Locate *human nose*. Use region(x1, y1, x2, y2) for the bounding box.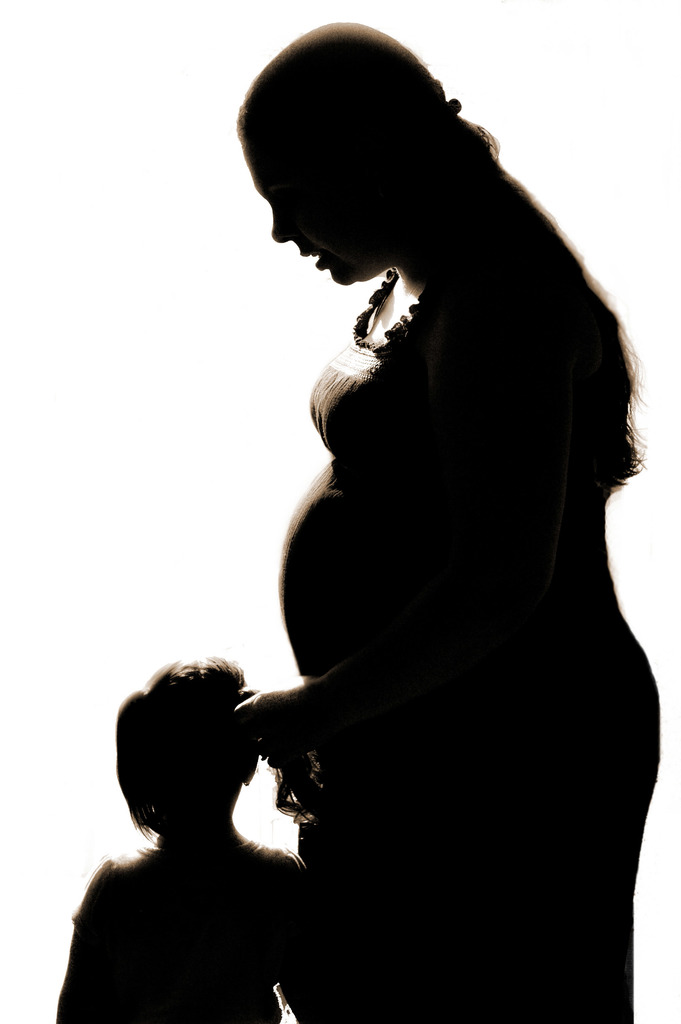
region(269, 202, 290, 242).
